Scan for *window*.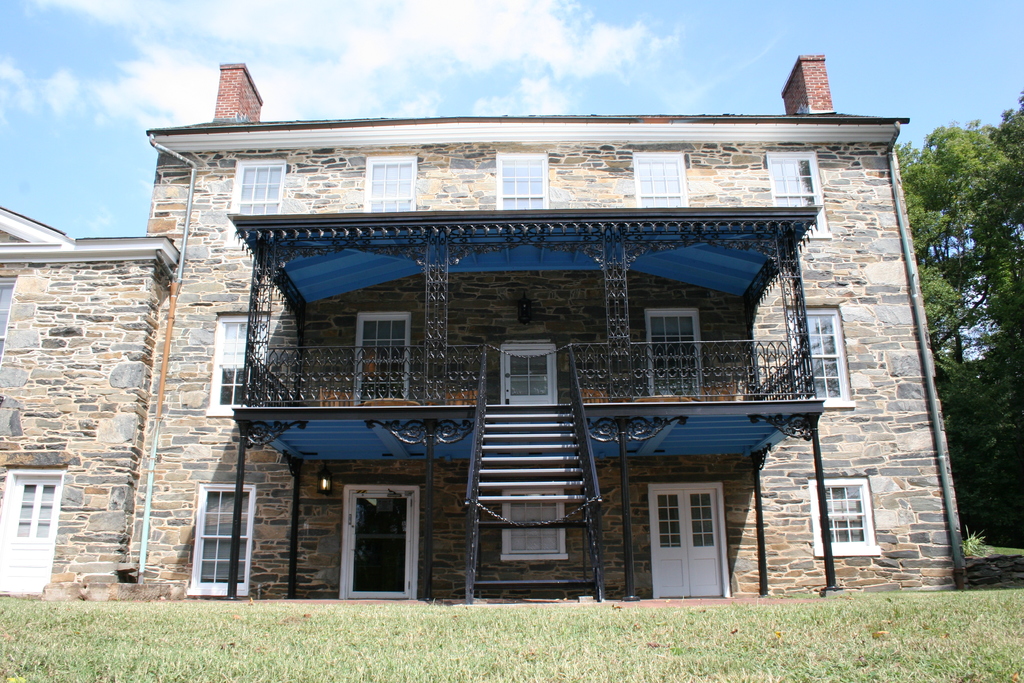
Scan result: (766,149,831,242).
